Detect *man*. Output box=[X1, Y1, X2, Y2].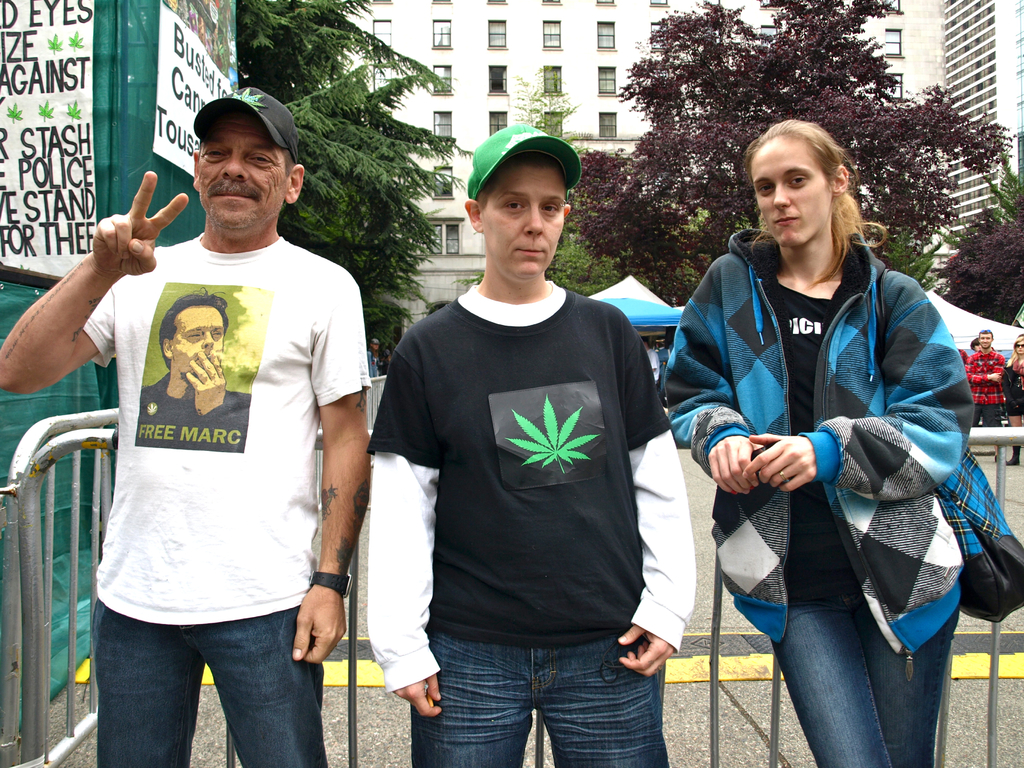
box=[0, 86, 381, 767].
